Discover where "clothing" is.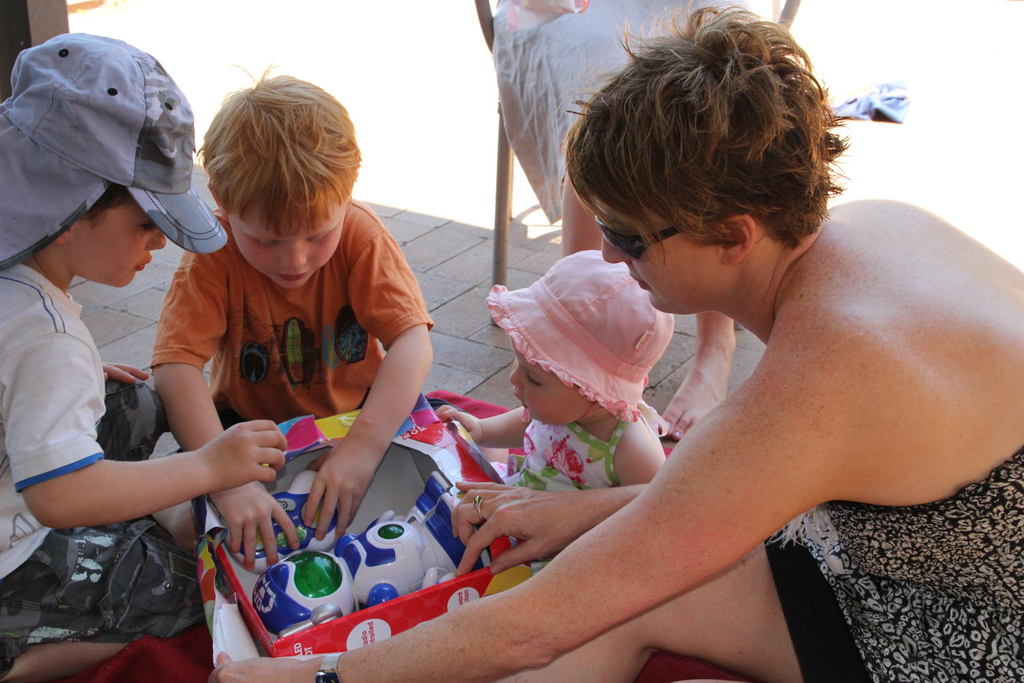
Discovered at 765:447:1023:682.
